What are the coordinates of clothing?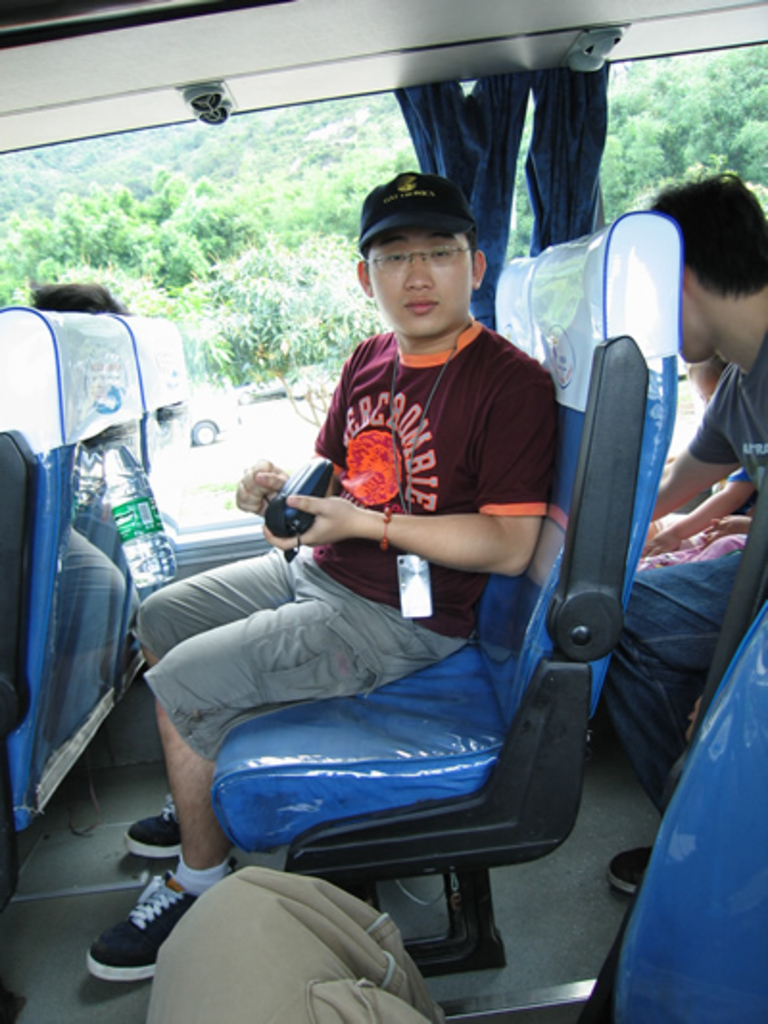
(x1=599, y1=329, x2=766, y2=832).
